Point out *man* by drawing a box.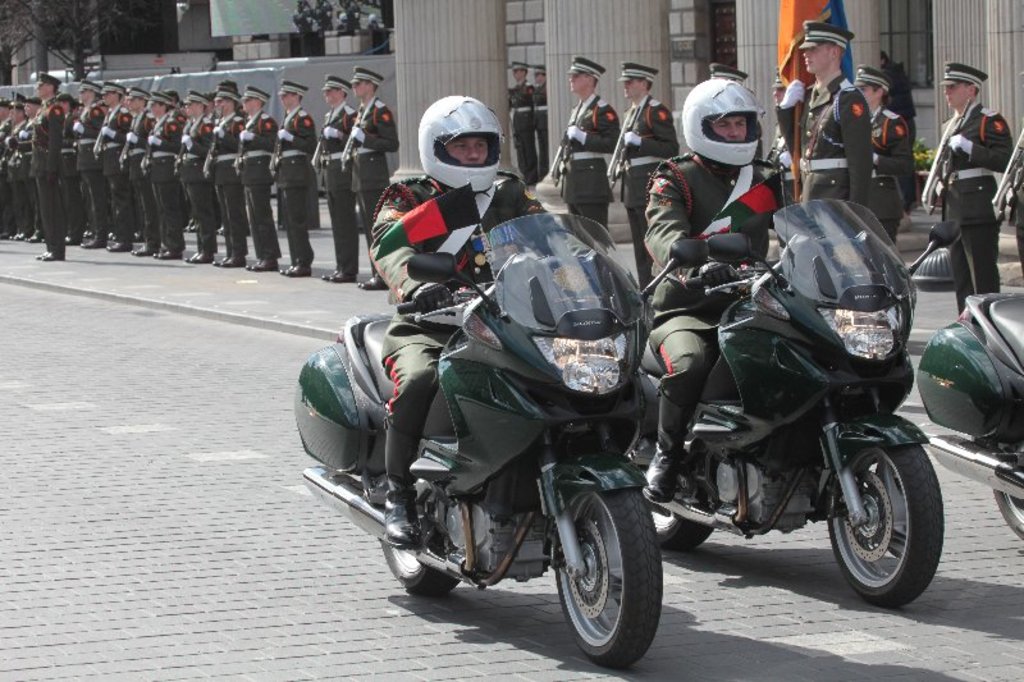
[left=852, top=69, right=913, bottom=243].
